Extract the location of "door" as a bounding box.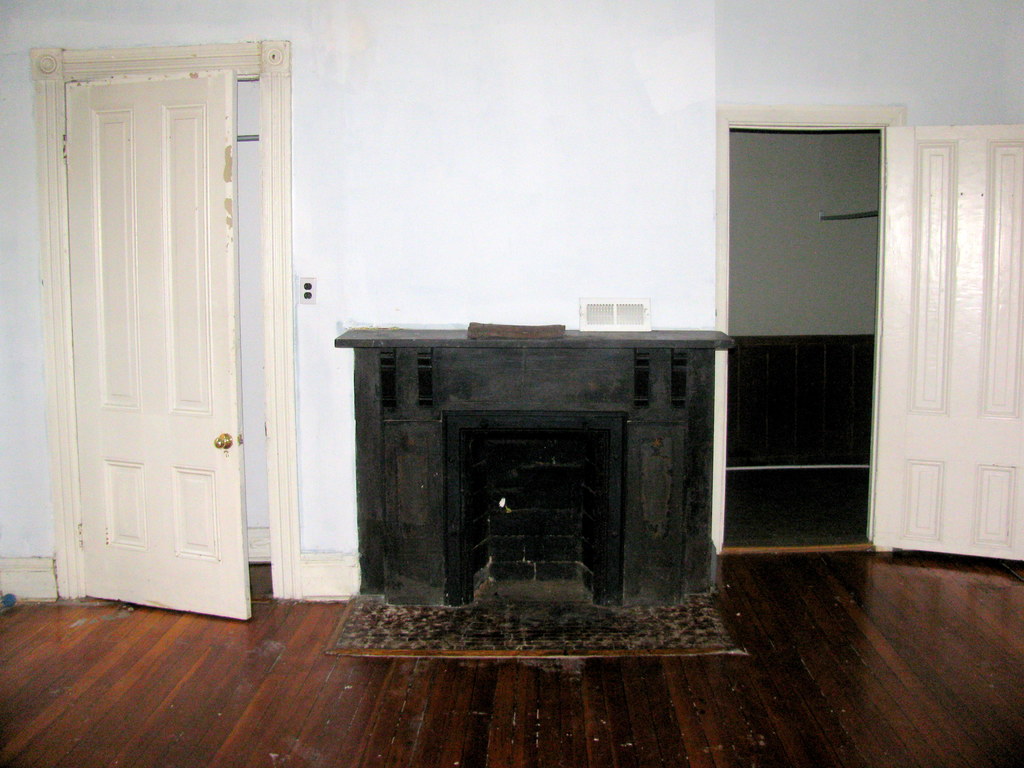
locate(52, 64, 244, 622).
